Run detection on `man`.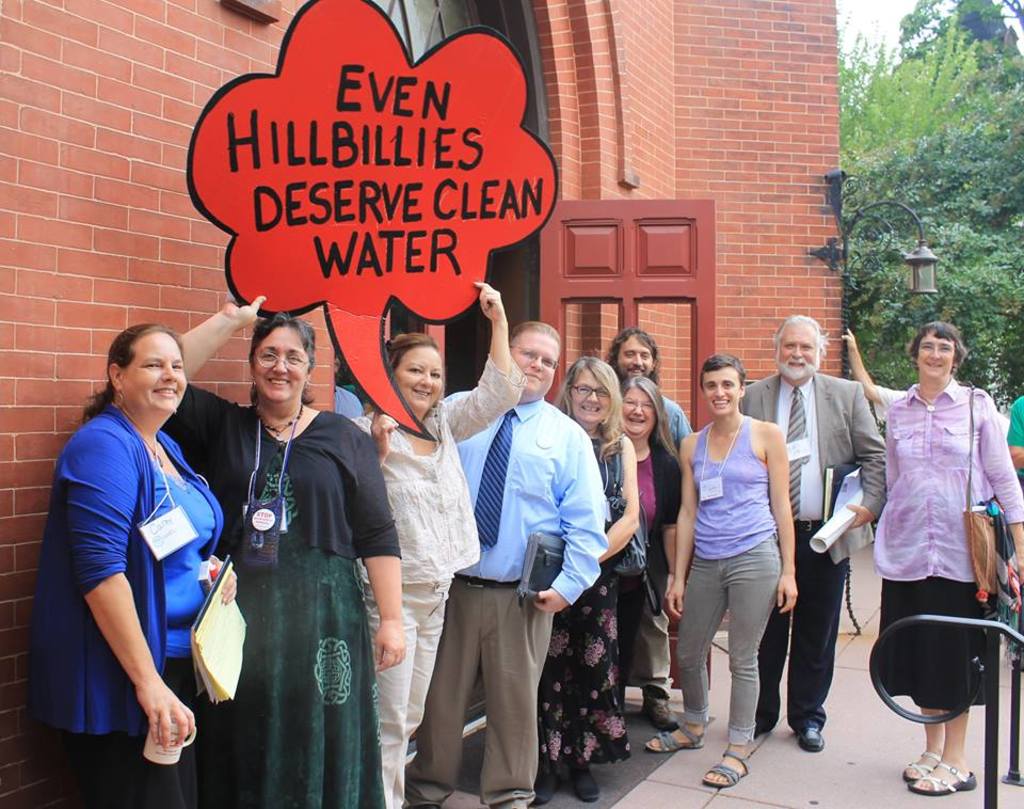
Result: box(597, 329, 697, 737).
